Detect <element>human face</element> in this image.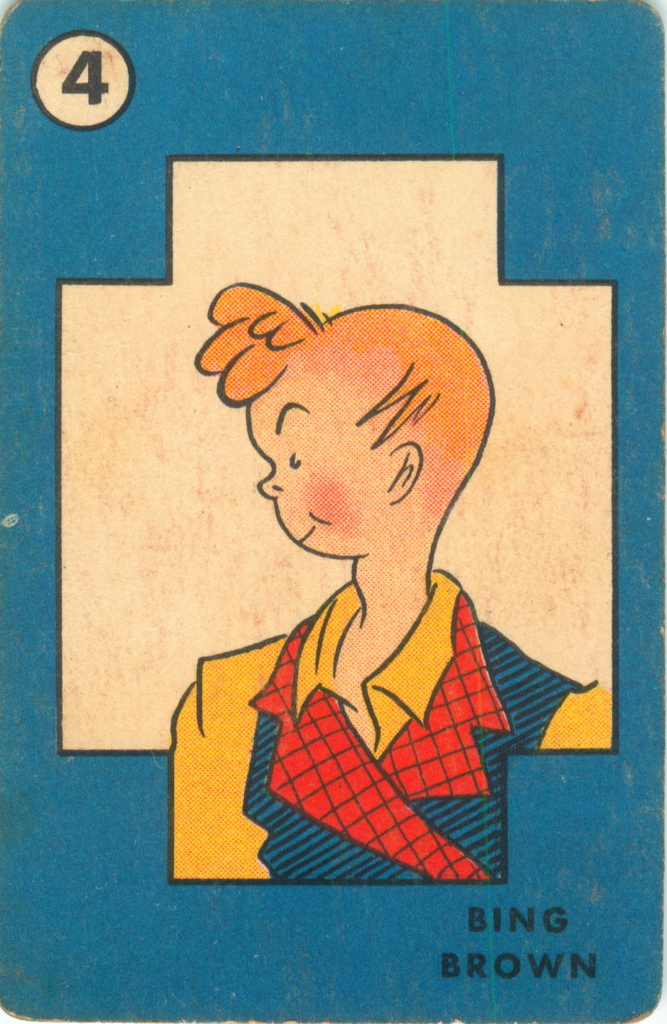
Detection: [244, 354, 391, 559].
